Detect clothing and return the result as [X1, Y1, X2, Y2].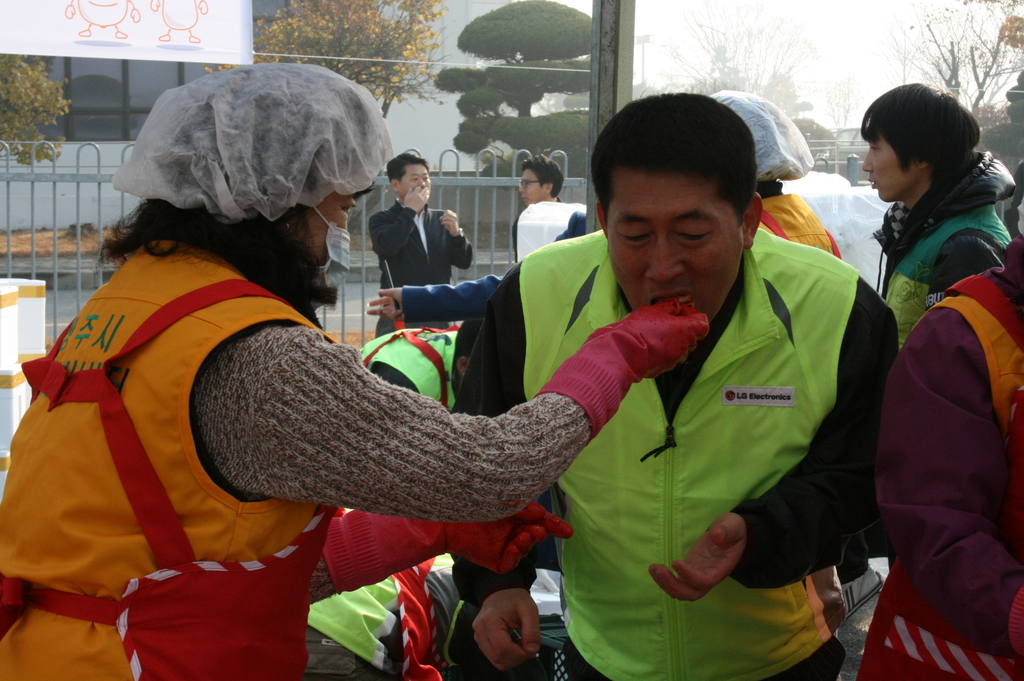
[765, 180, 855, 266].
